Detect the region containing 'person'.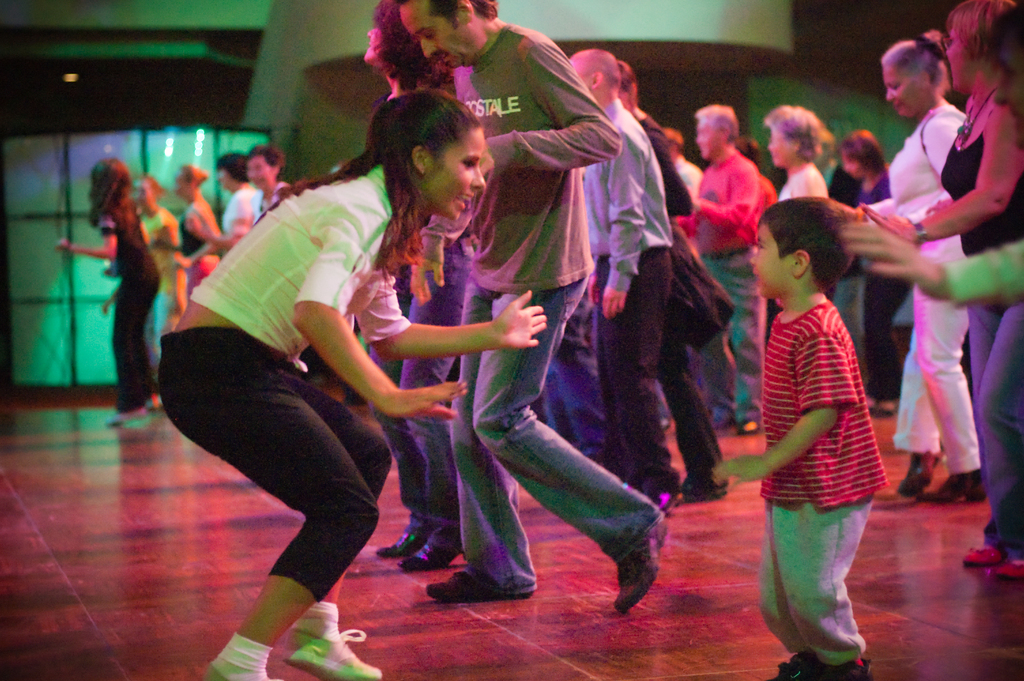
(x1=706, y1=185, x2=897, y2=680).
